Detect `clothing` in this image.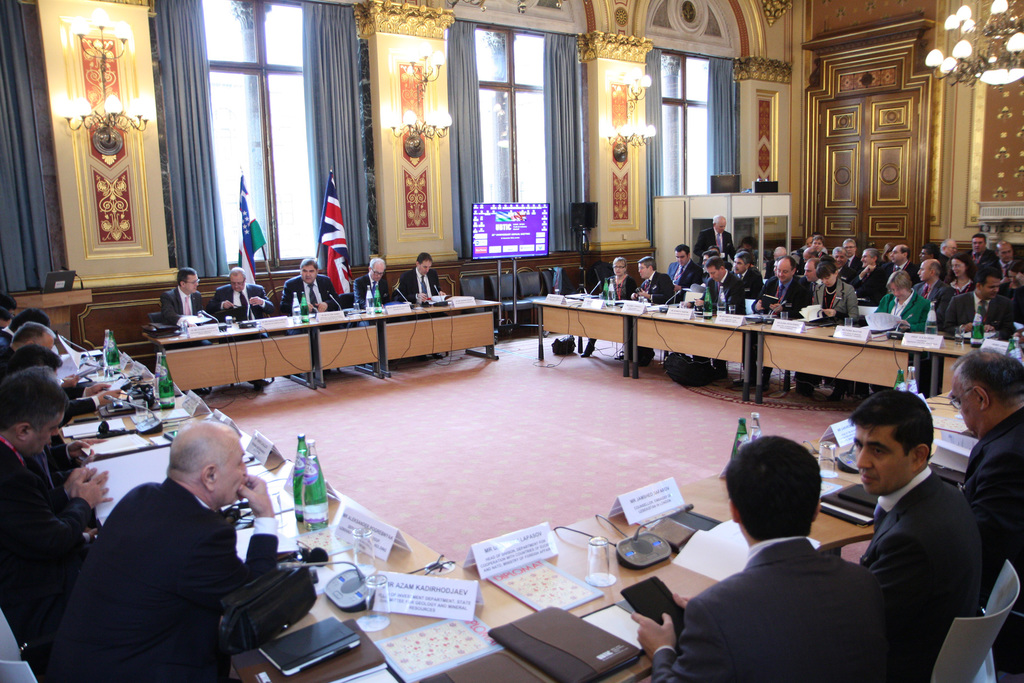
Detection: crop(965, 419, 1023, 552).
